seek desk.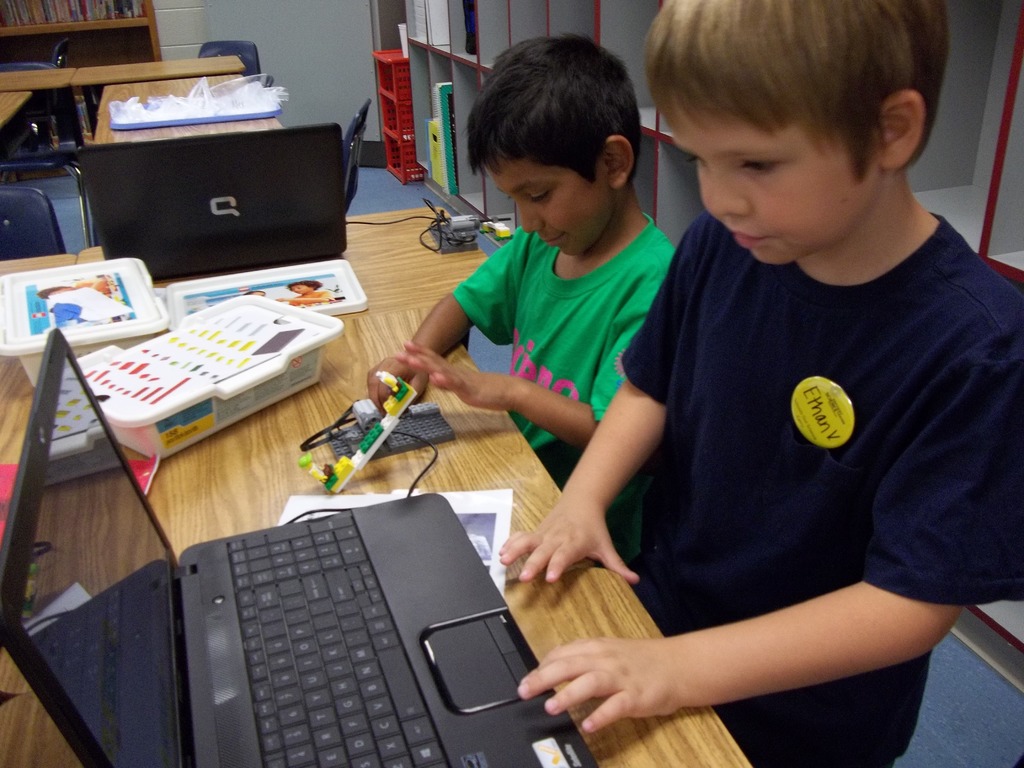
rect(0, 218, 742, 767).
